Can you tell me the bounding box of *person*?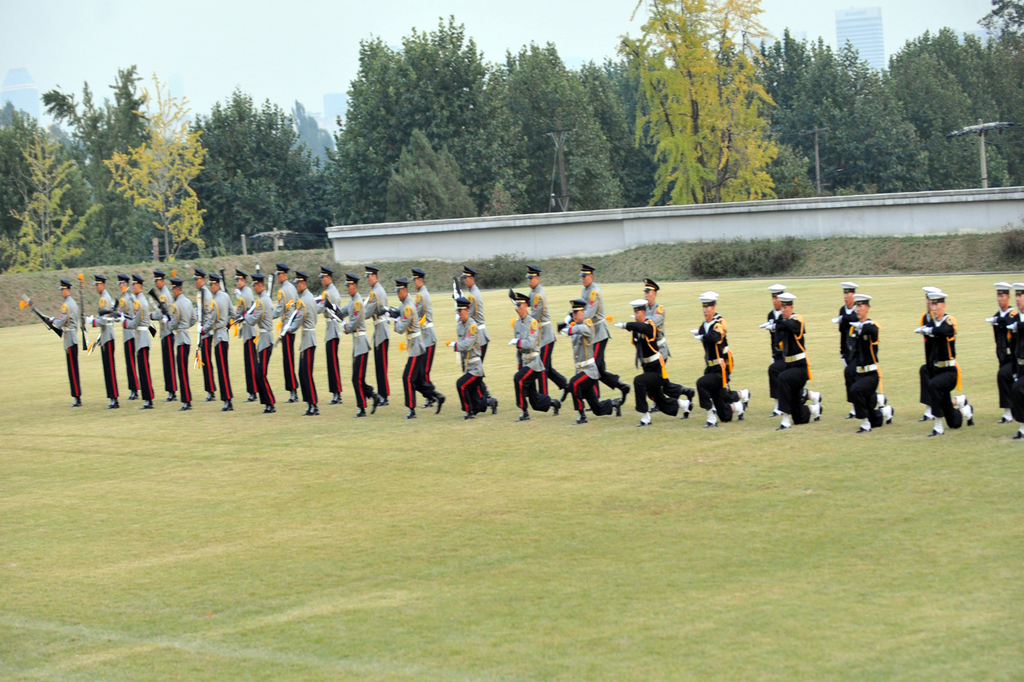
[985,280,1005,405].
